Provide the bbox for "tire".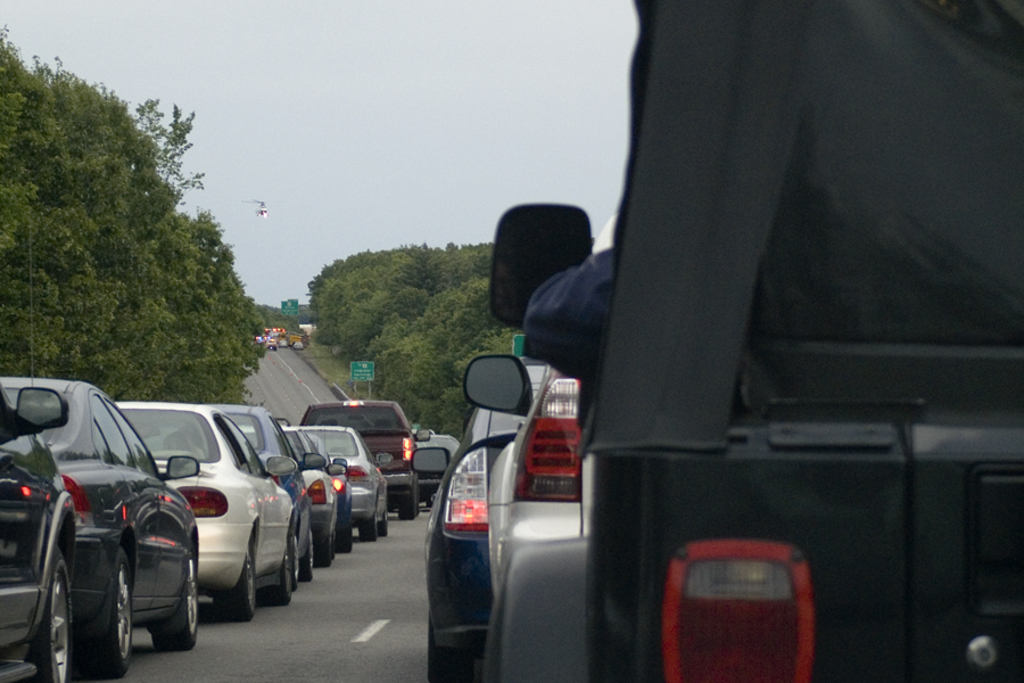
[left=273, top=534, right=290, bottom=603].
